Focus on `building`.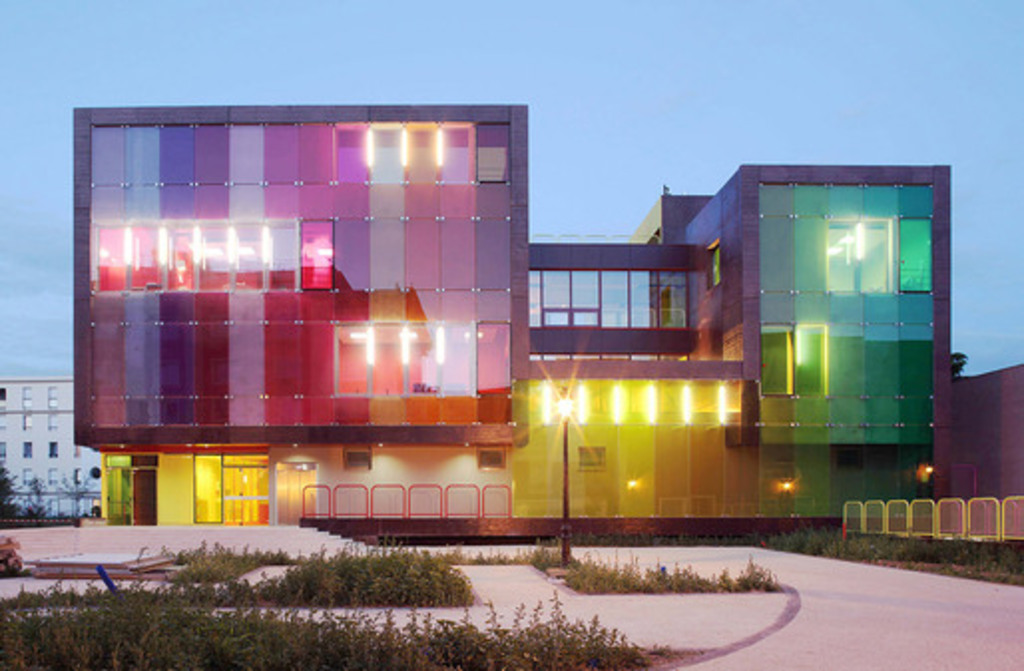
Focused at (0, 380, 108, 524).
